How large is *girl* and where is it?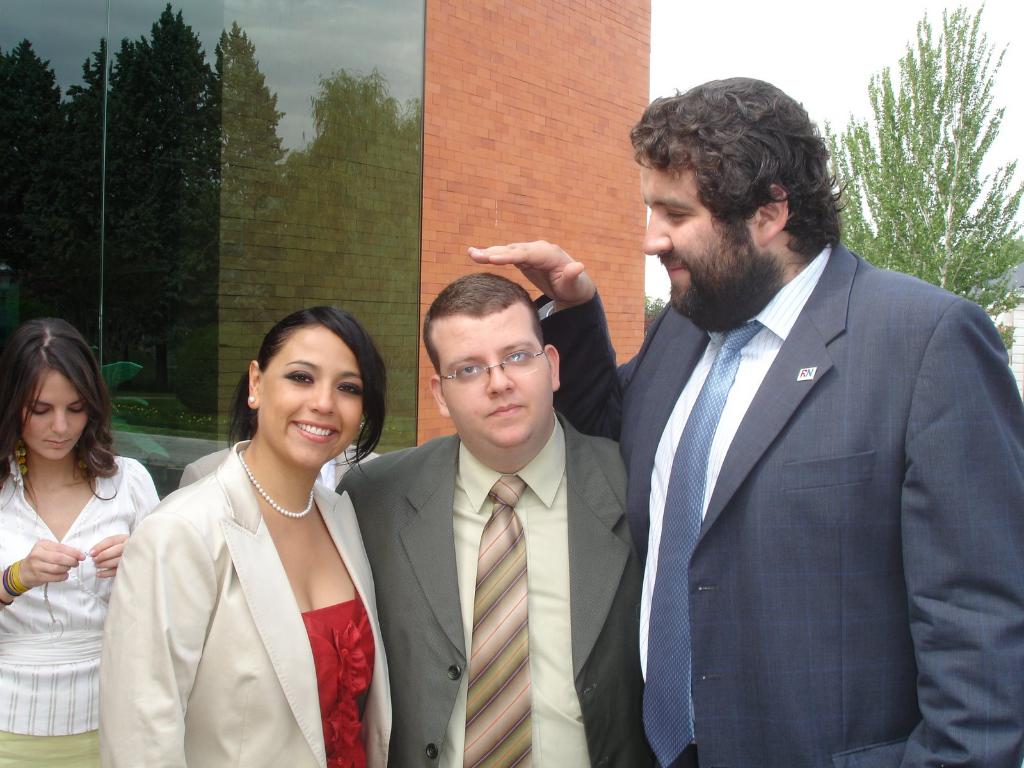
Bounding box: box(0, 314, 161, 767).
